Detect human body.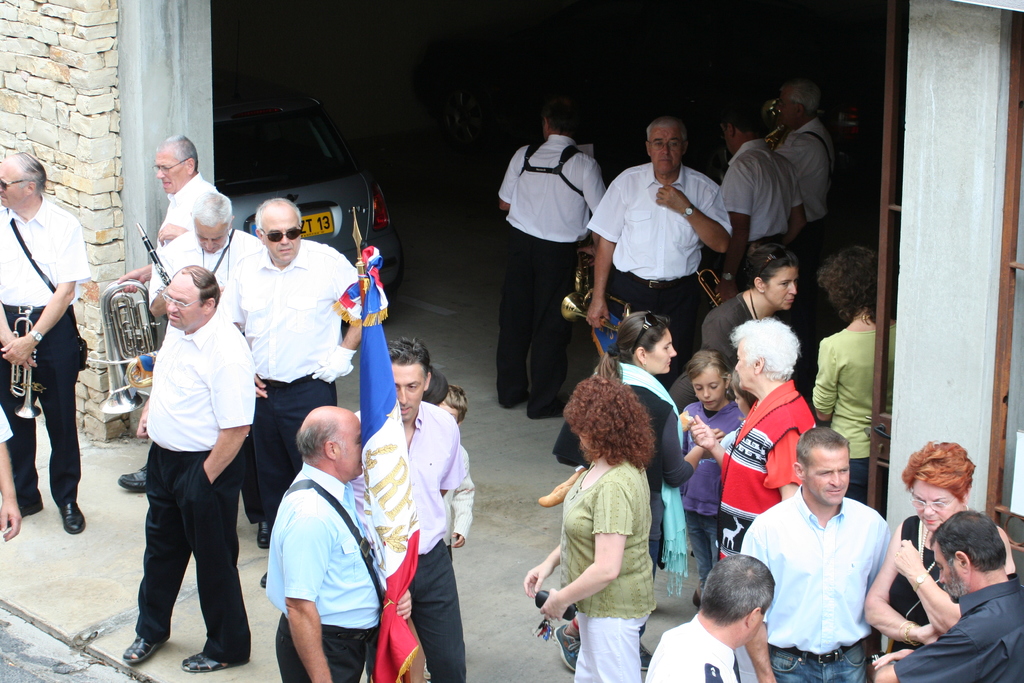
Detected at select_region(220, 186, 374, 543).
